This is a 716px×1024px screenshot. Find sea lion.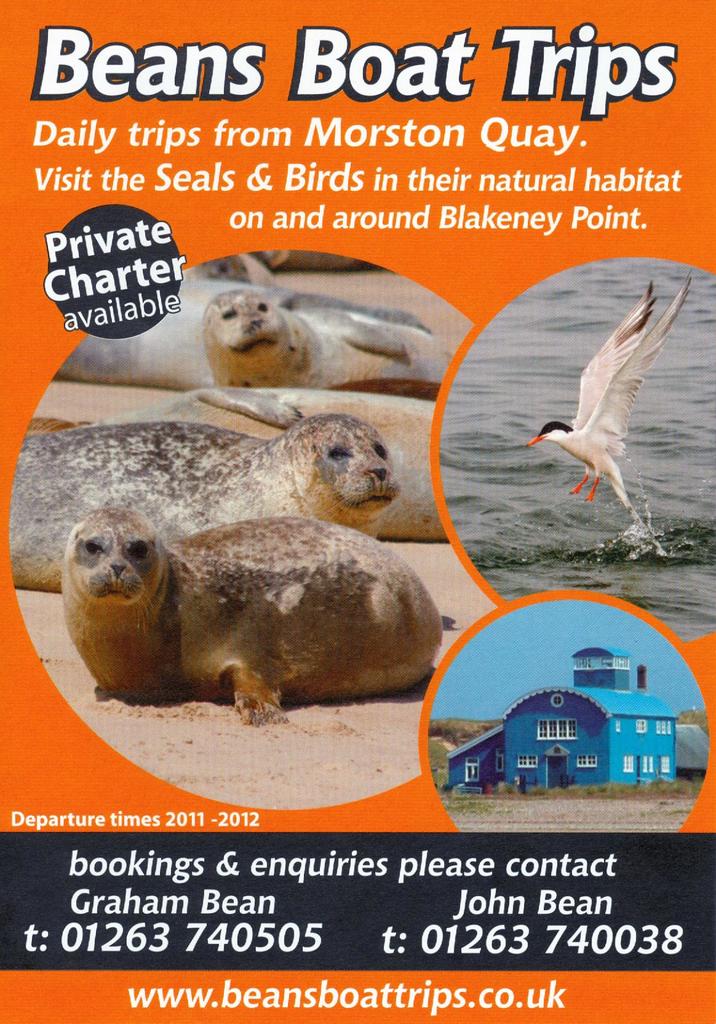
Bounding box: <region>4, 414, 400, 589</region>.
